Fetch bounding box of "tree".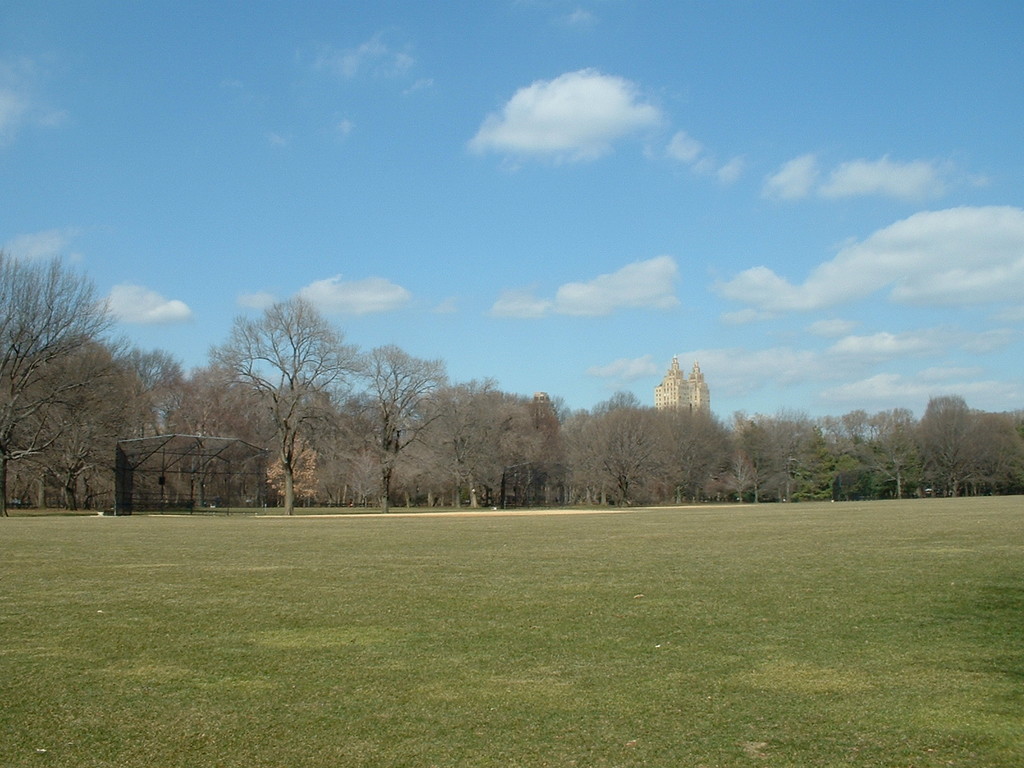
Bbox: 206, 272, 353, 498.
